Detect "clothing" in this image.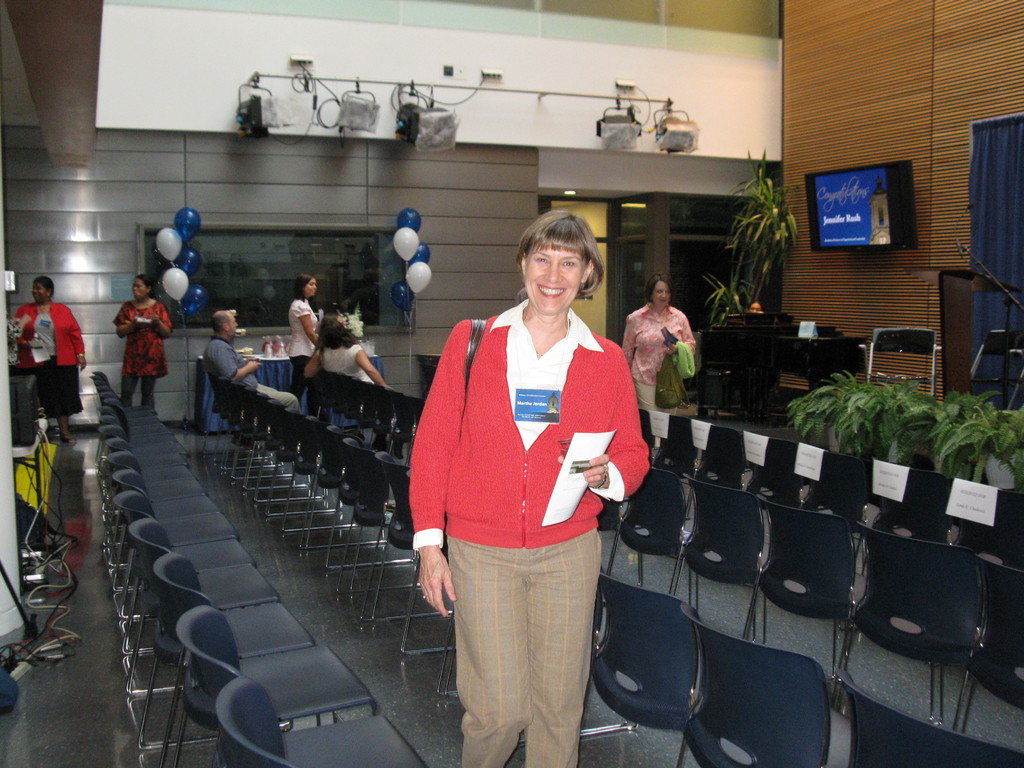
Detection: box=[199, 339, 307, 414].
